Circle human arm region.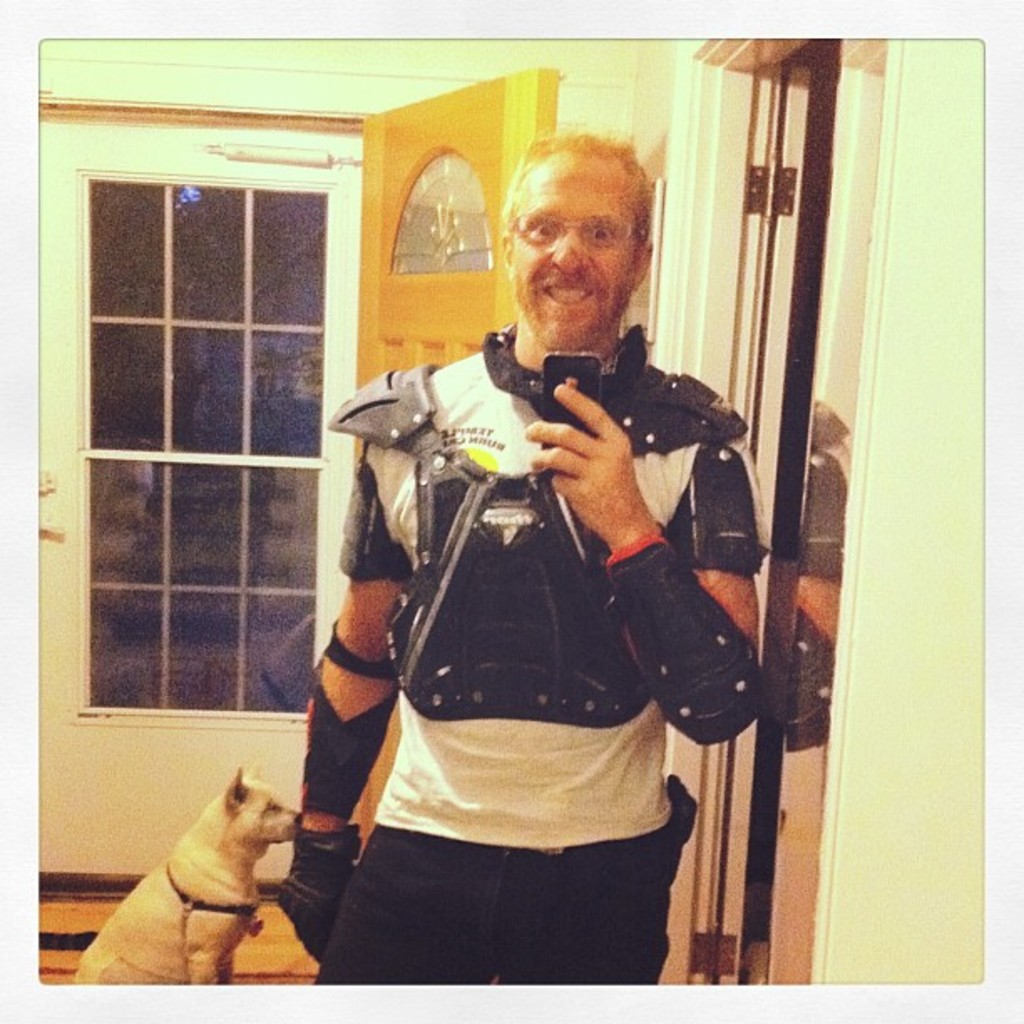
Region: box=[311, 524, 398, 741].
